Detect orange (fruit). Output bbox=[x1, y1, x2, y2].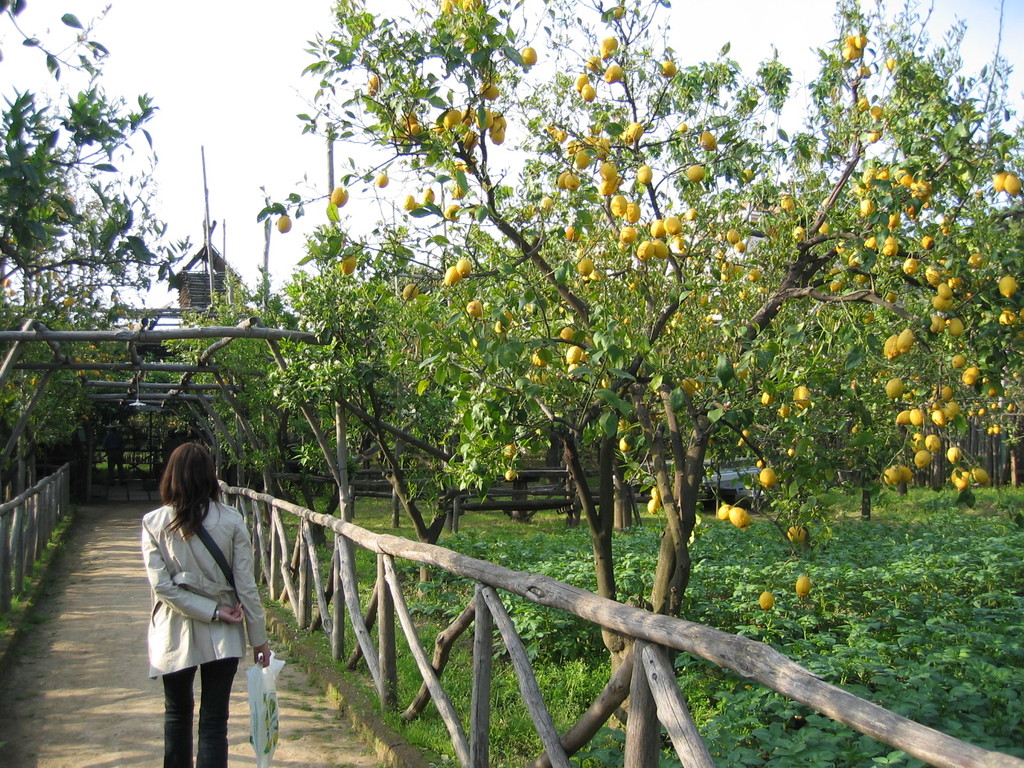
bbox=[887, 375, 900, 397].
